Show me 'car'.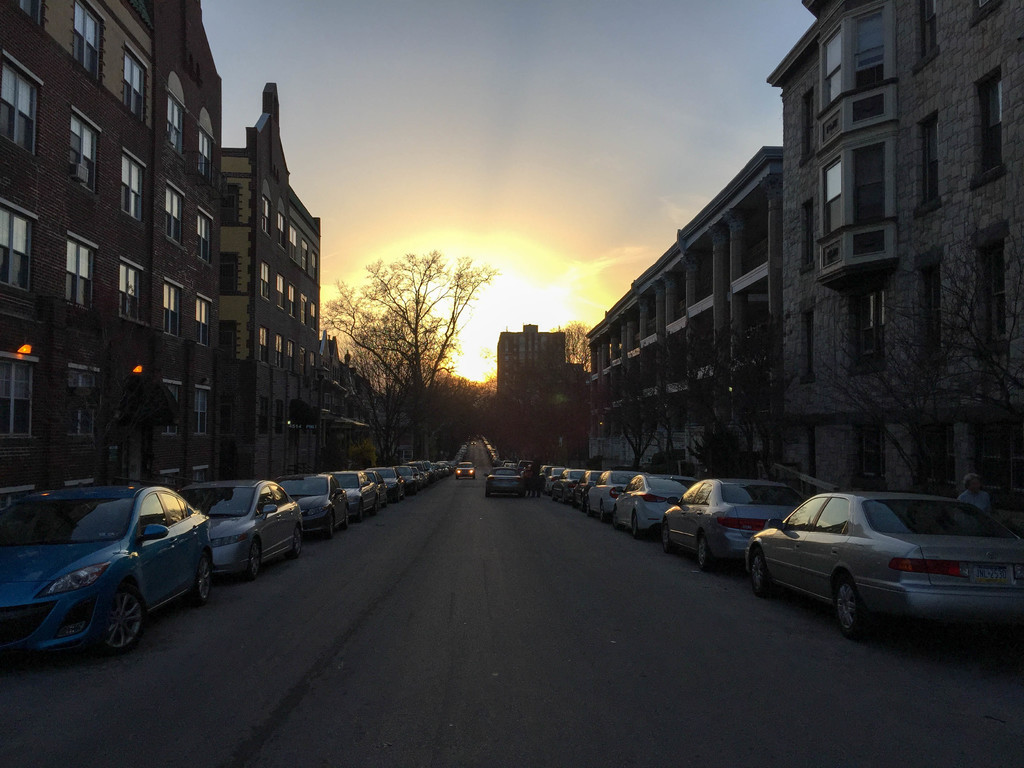
'car' is here: <bbox>277, 472, 346, 537</bbox>.
